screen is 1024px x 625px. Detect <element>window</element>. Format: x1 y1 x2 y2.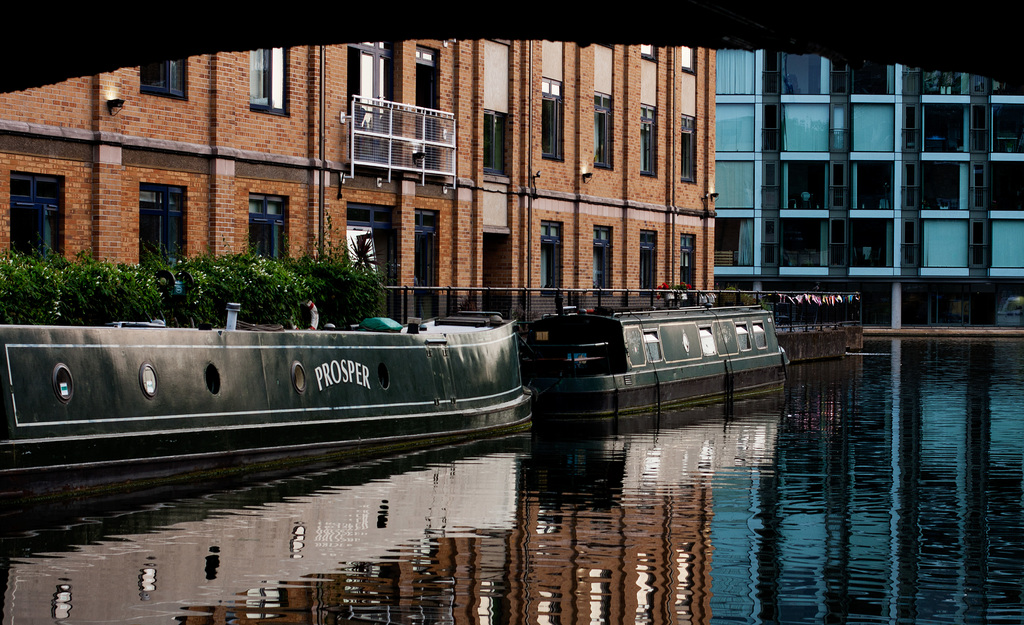
851 108 896 152.
